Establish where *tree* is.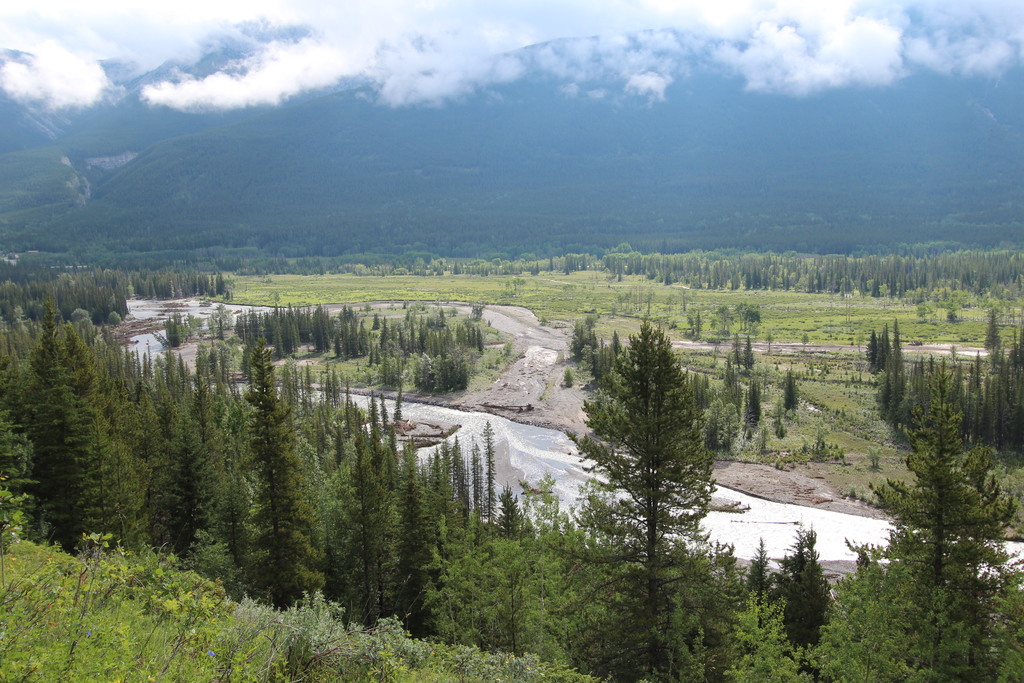
Established at detection(798, 336, 806, 355).
